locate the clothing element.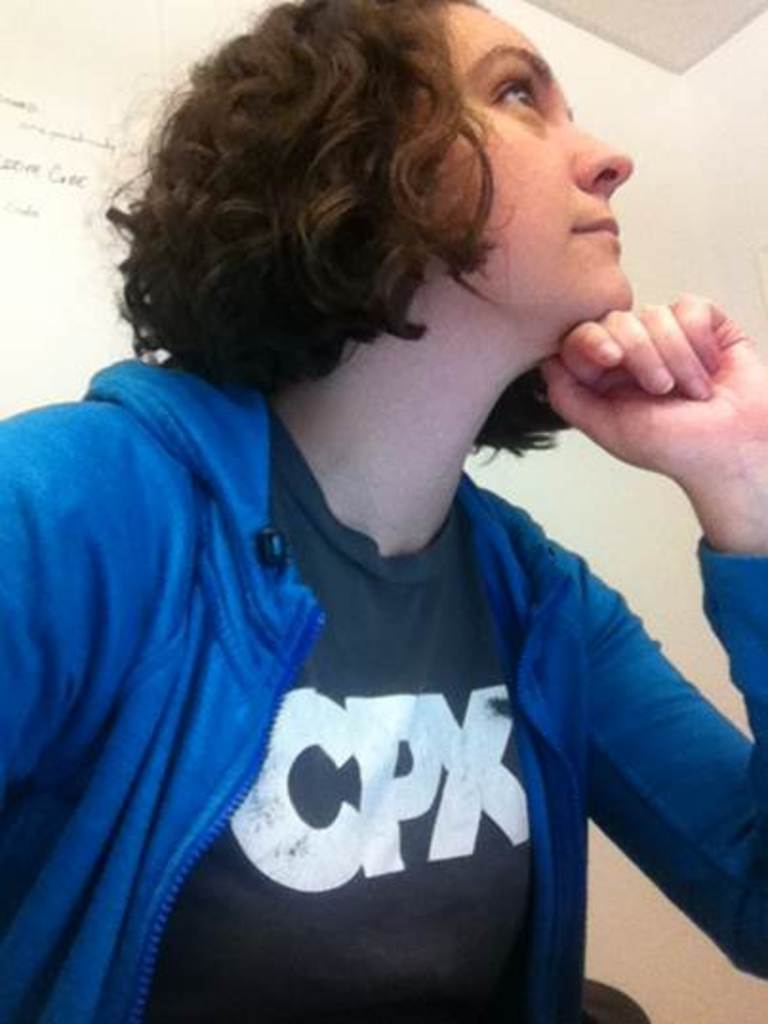
Element bbox: left=38, top=273, right=728, bottom=1013.
